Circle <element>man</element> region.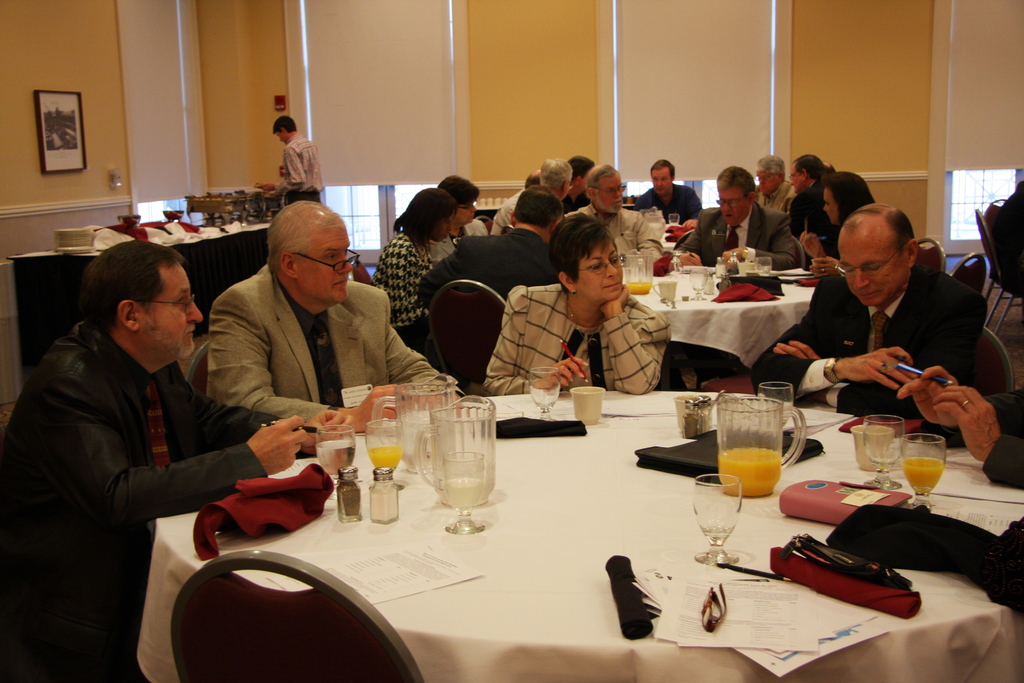
Region: <bbox>190, 186, 473, 447</bbox>.
